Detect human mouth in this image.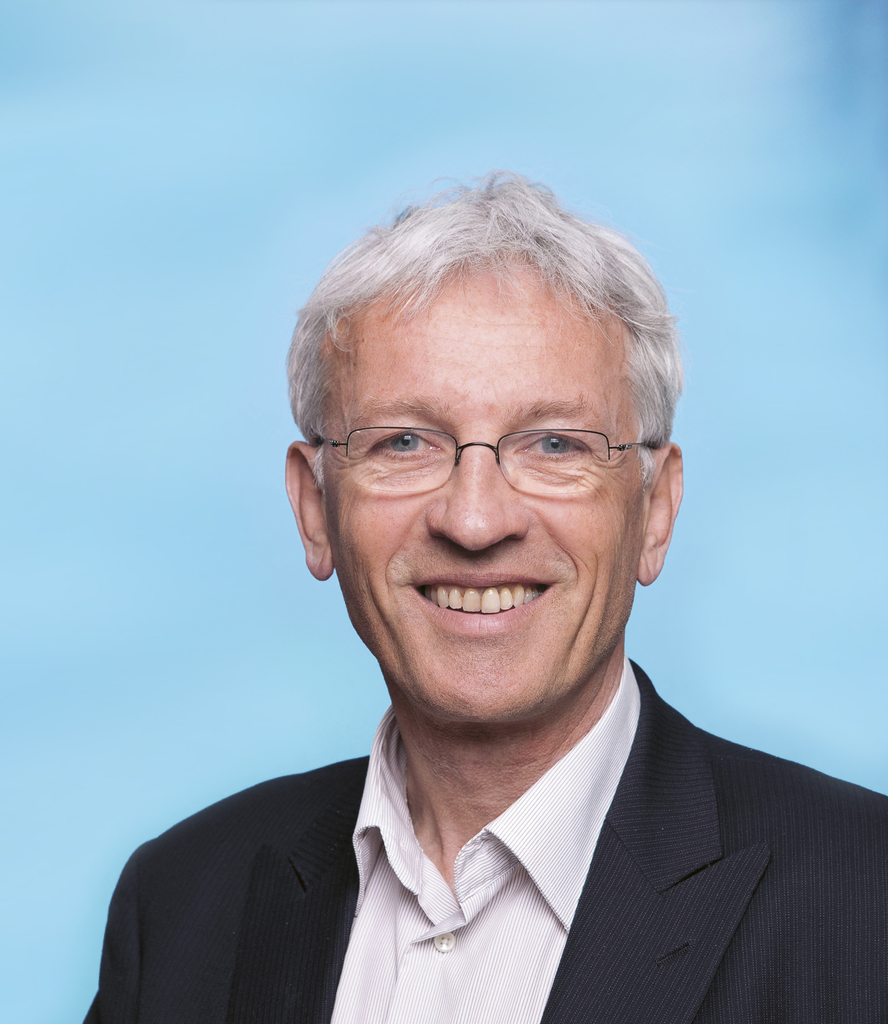
Detection: (411,564,563,642).
